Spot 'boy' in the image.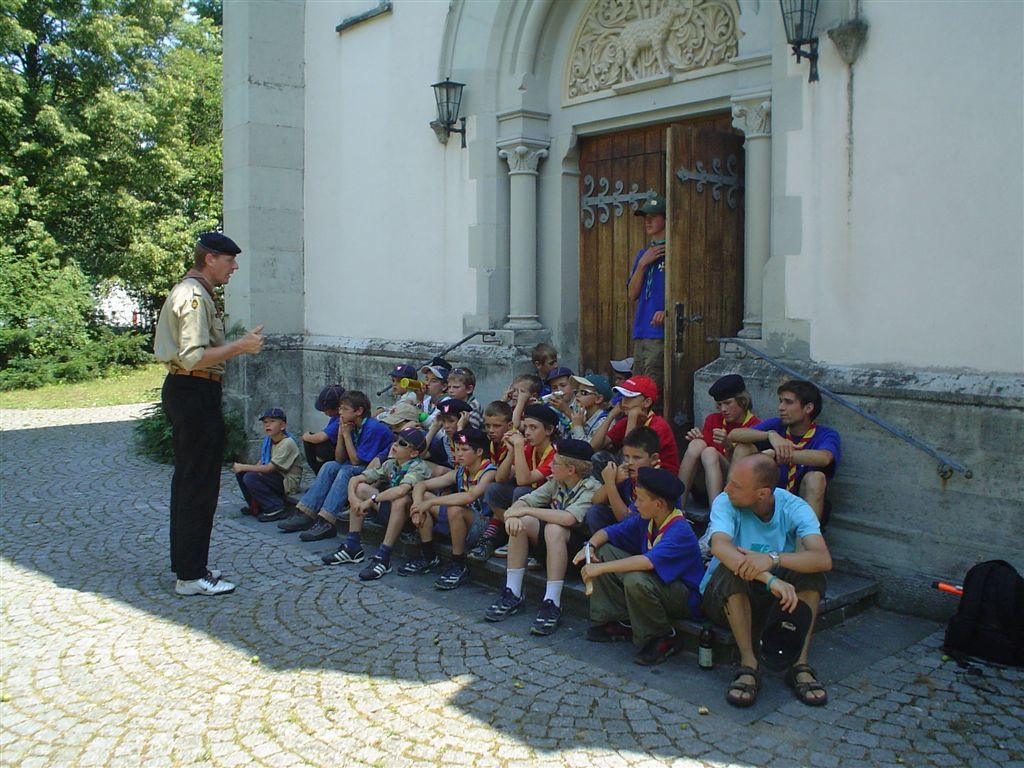
'boy' found at x1=585 y1=425 x2=665 y2=539.
